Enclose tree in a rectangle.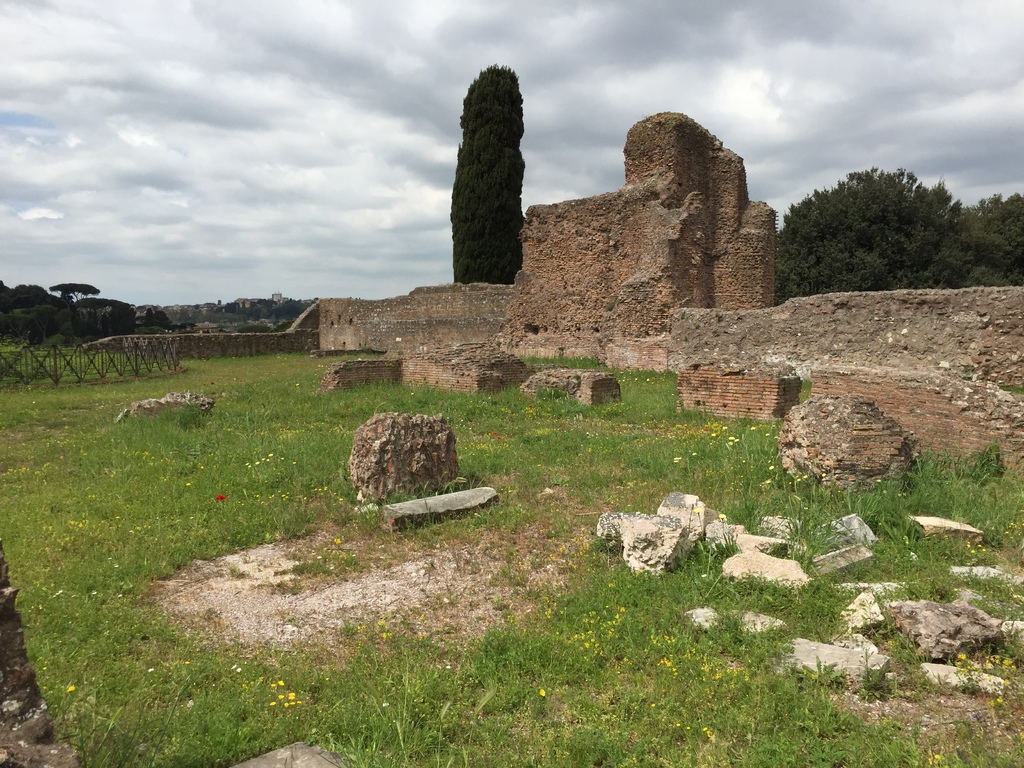
(268,295,312,328).
